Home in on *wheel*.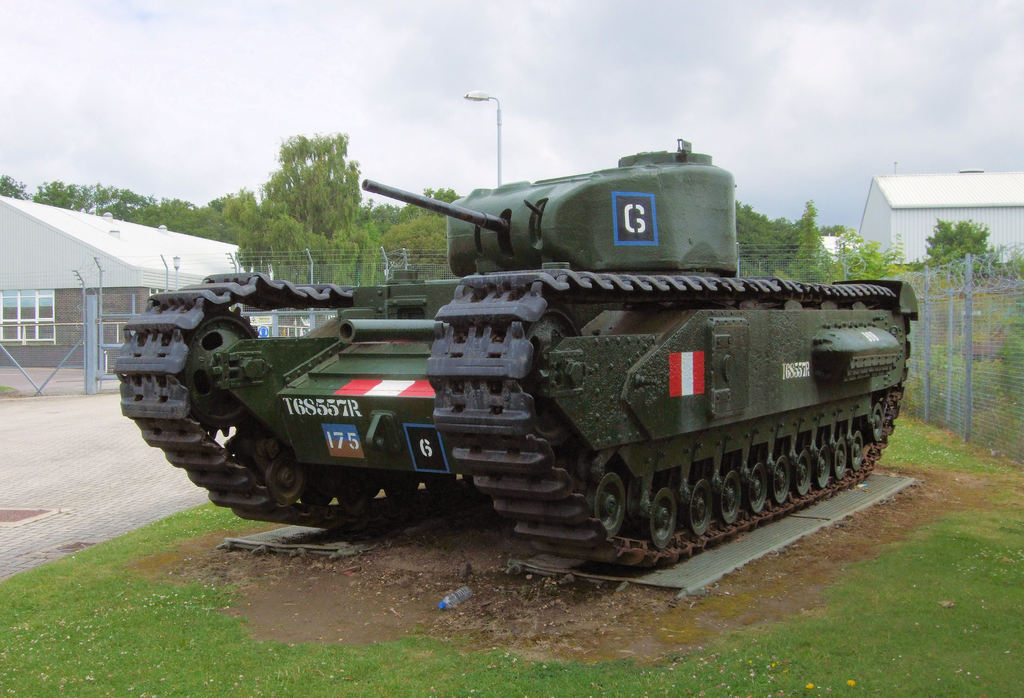
Homed in at 688:477:716:534.
